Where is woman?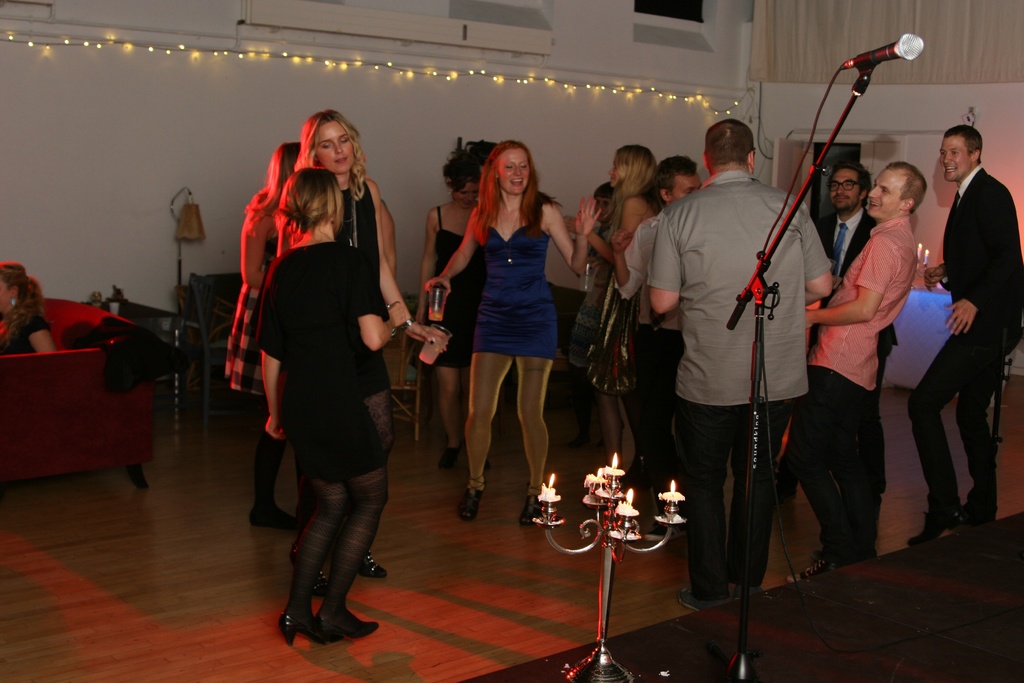
227 140 300 541.
